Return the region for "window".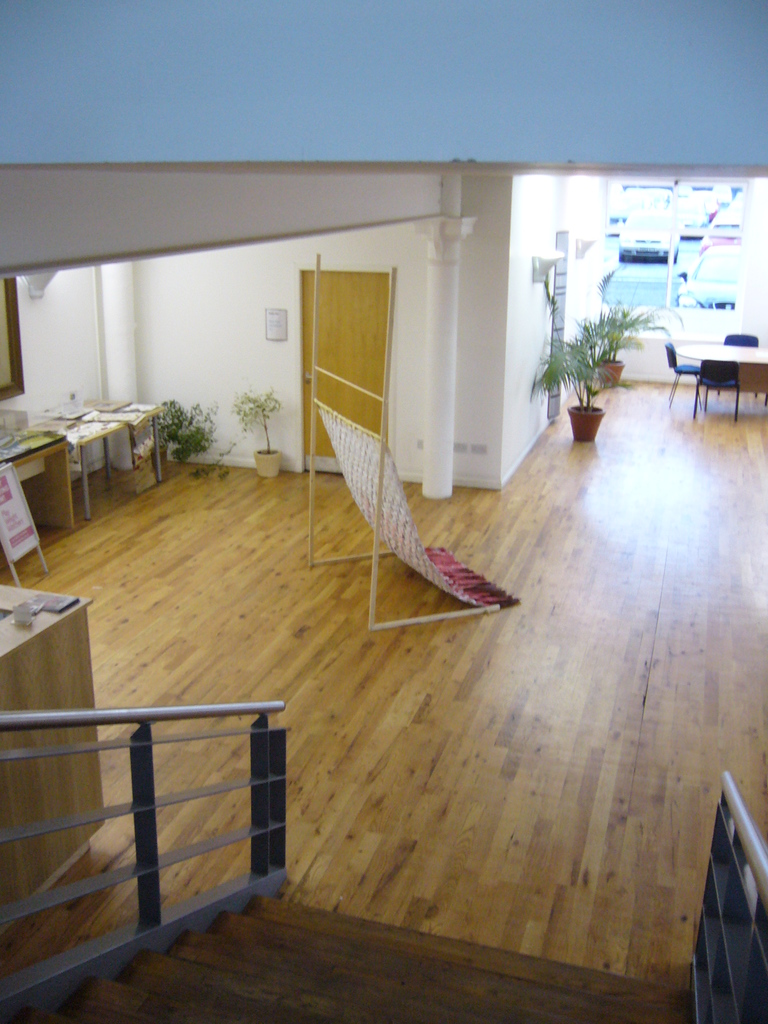
[601, 183, 744, 305].
